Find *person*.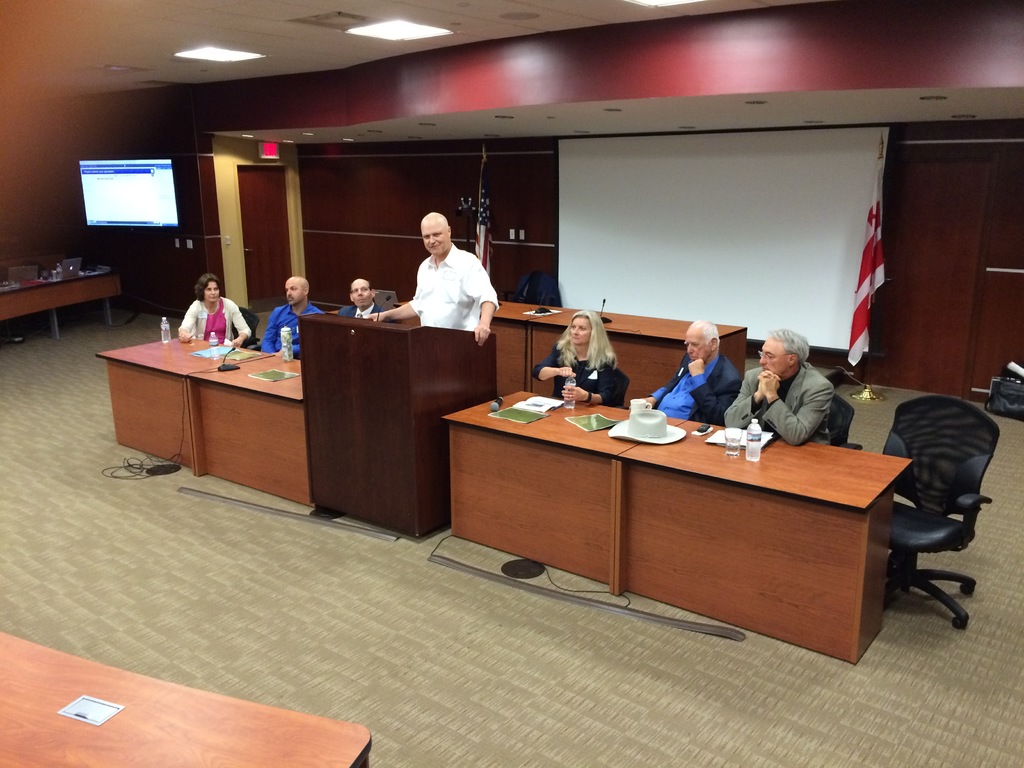
(718, 324, 834, 440).
